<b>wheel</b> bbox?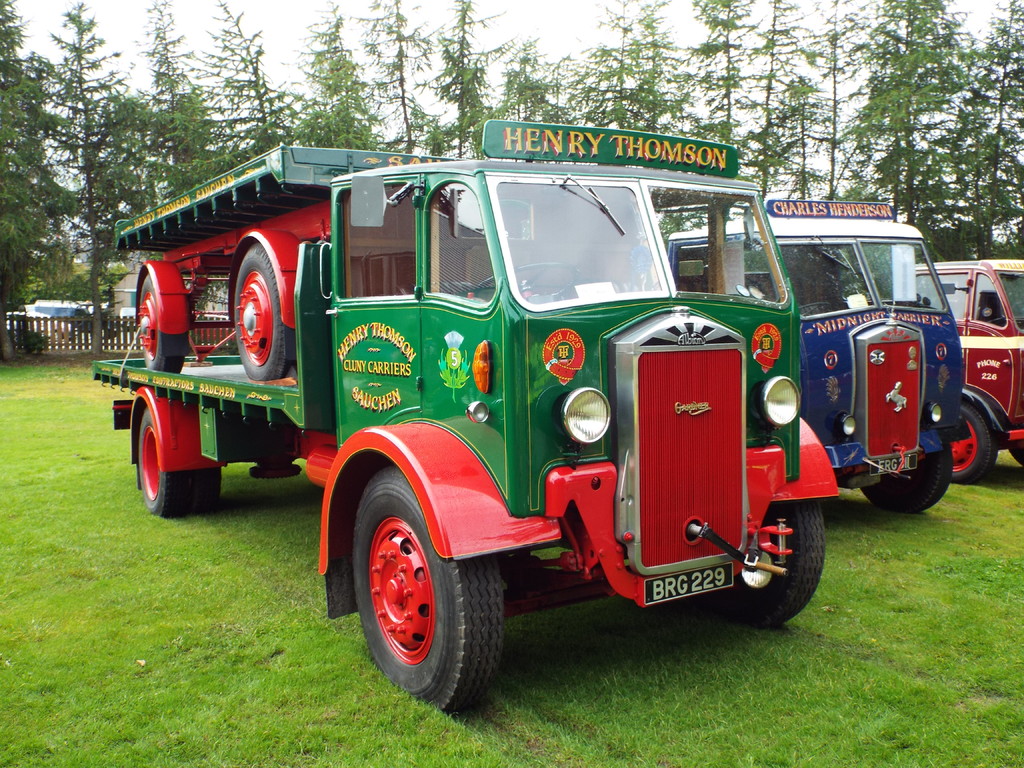
l=229, t=243, r=294, b=385
